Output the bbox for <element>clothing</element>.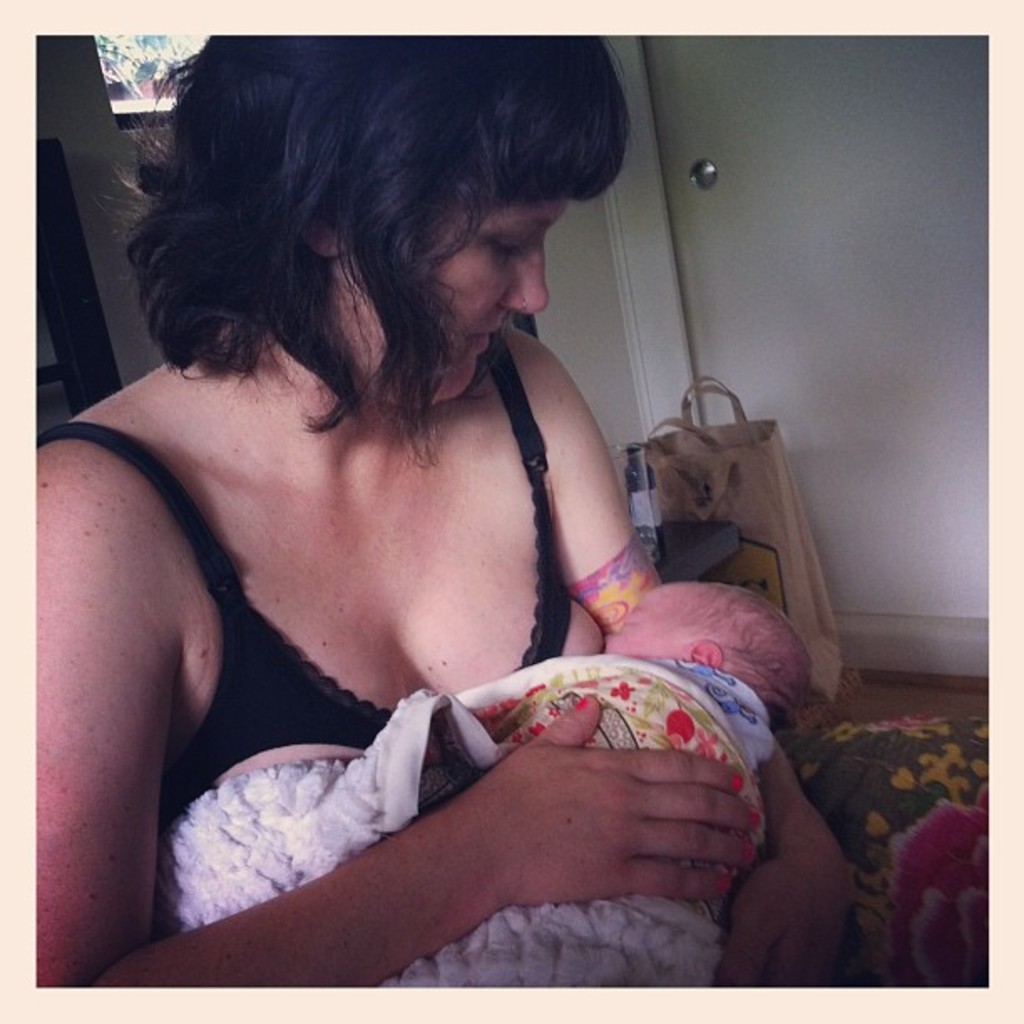
(38,316,577,796).
